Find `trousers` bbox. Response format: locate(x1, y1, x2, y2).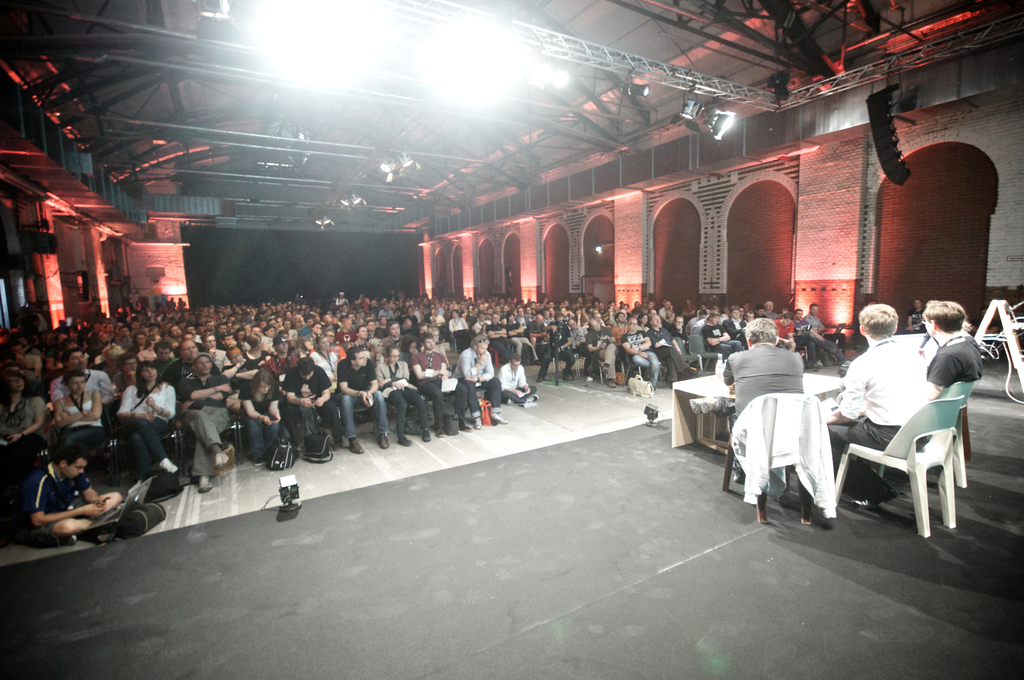
locate(508, 336, 538, 363).
